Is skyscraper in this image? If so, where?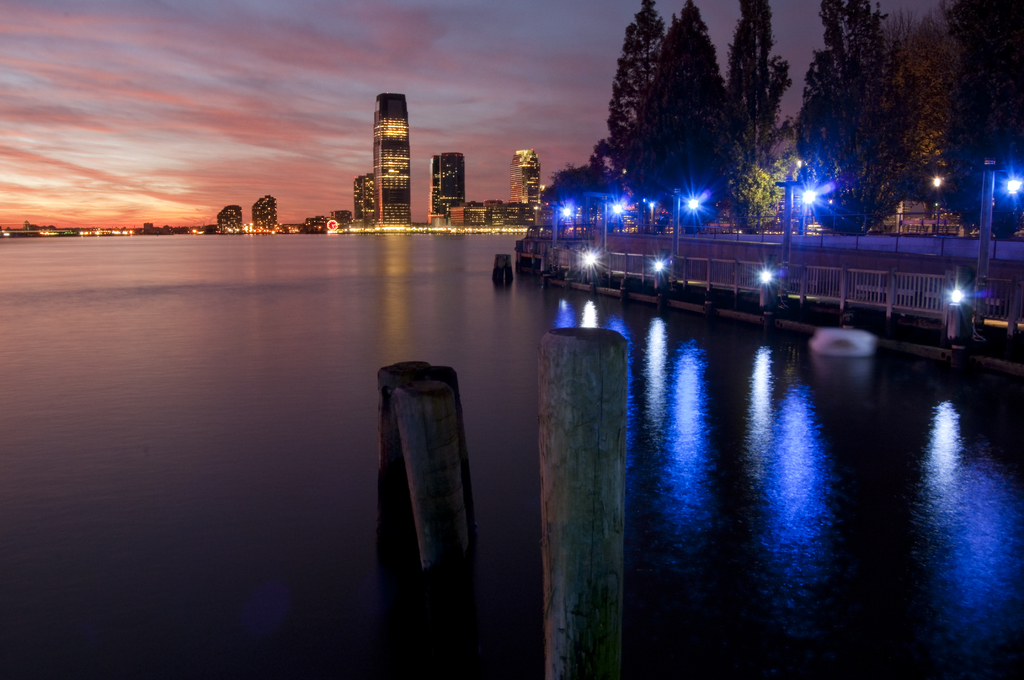
Yes, at x1=353, y1=172, x2=378, y2=227.
